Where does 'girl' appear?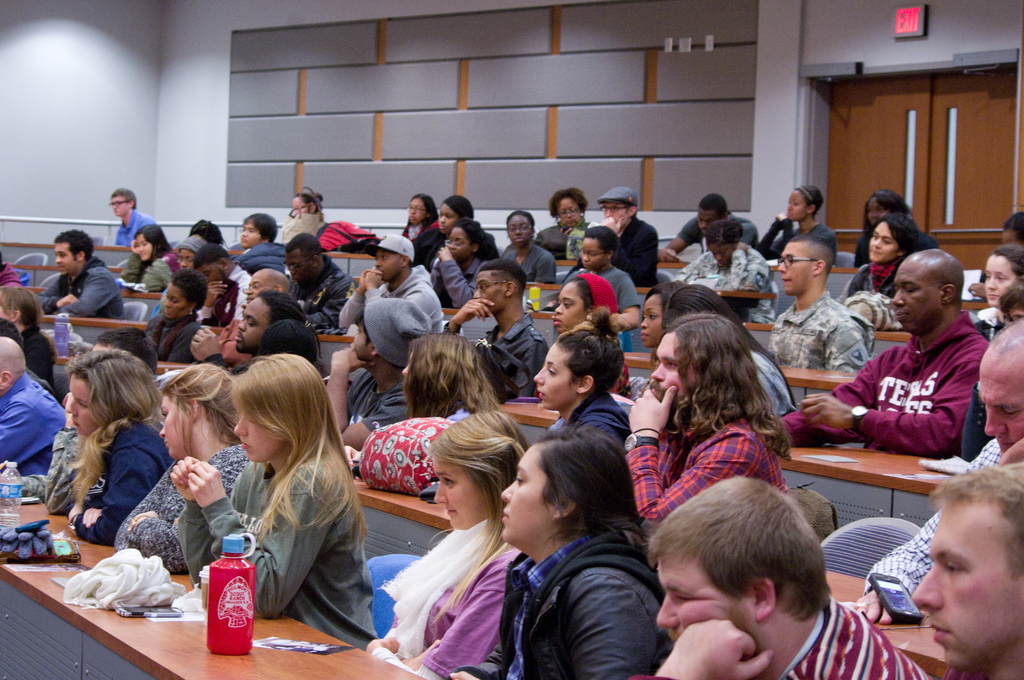
Appears at select_region(345, 331, 501, 466).
